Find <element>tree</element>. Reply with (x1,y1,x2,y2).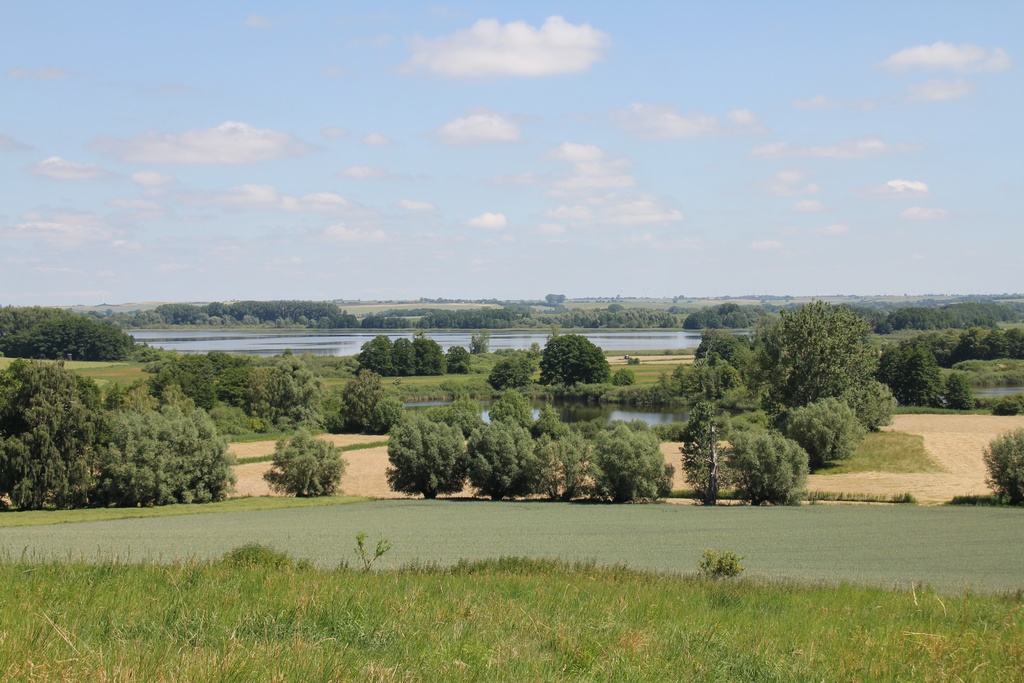
(140,293,364,321).
